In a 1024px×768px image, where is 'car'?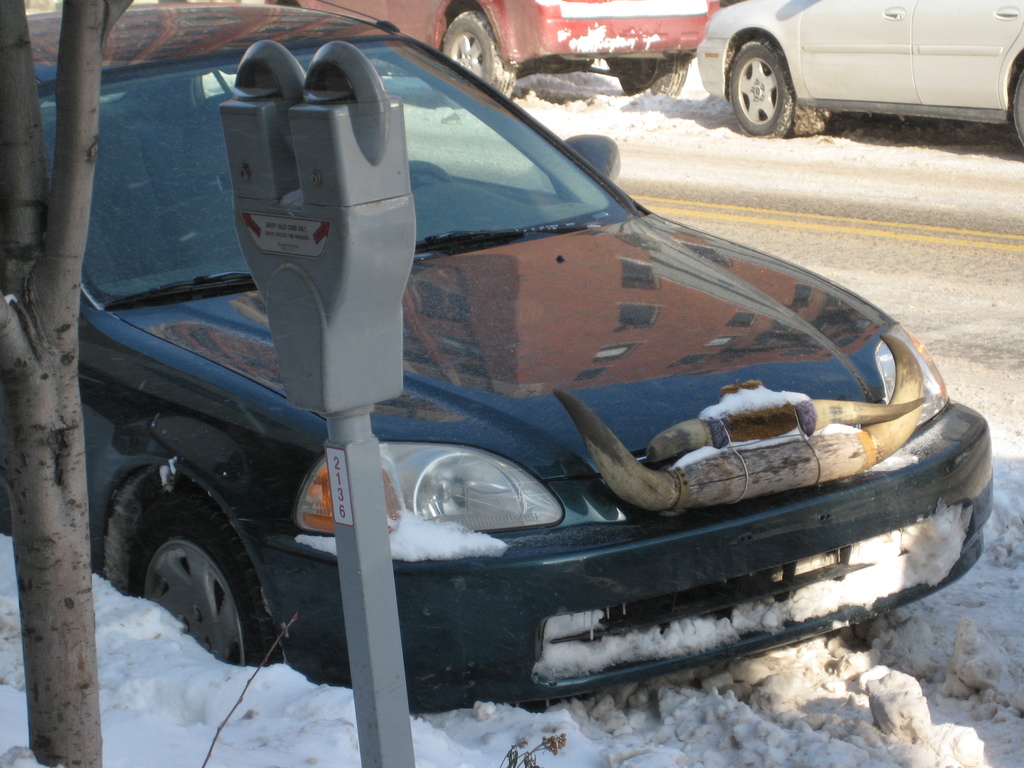
(276,0,711,100).
